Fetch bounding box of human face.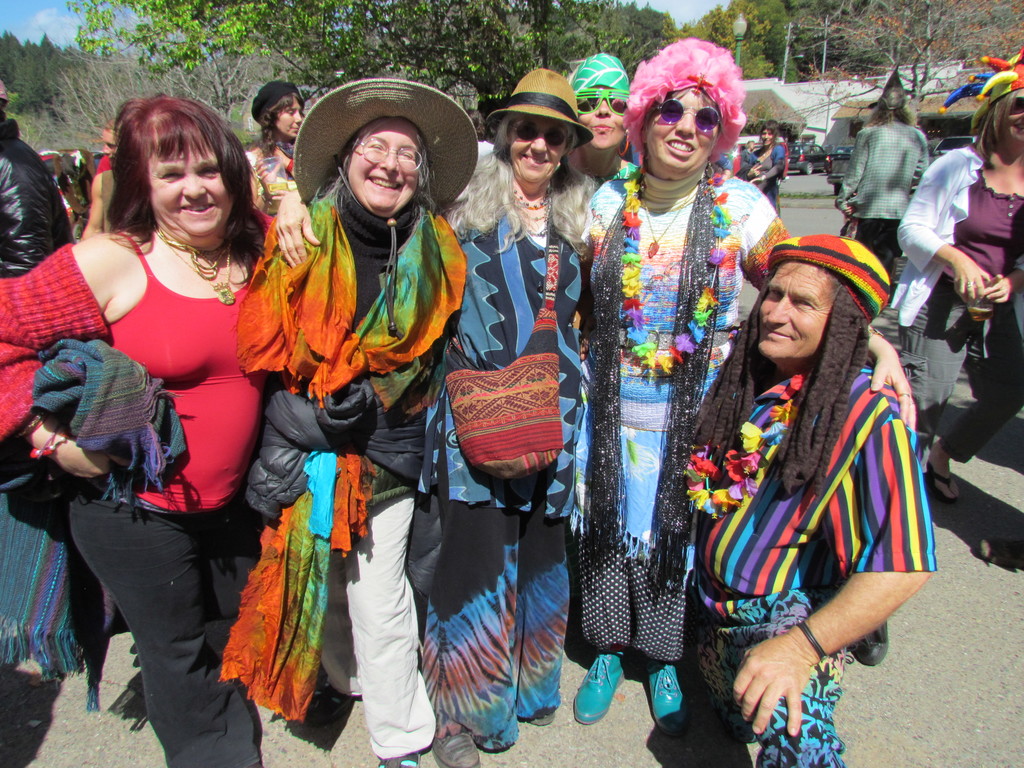
Bbox: box=[999, 87, 1023, 145].
